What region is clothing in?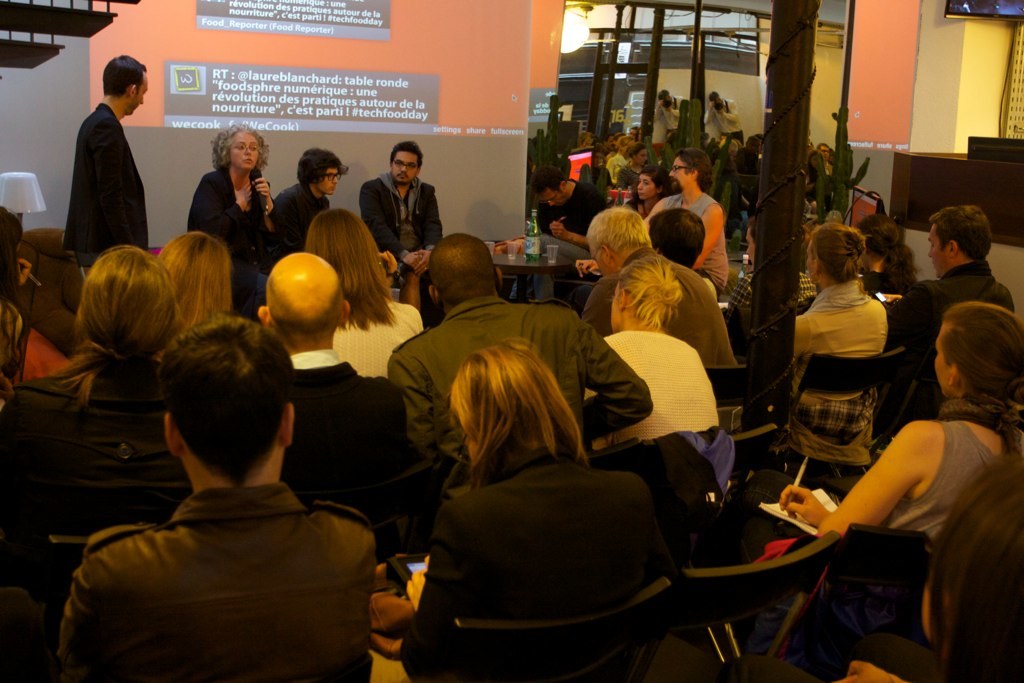
360 166 441 262.
